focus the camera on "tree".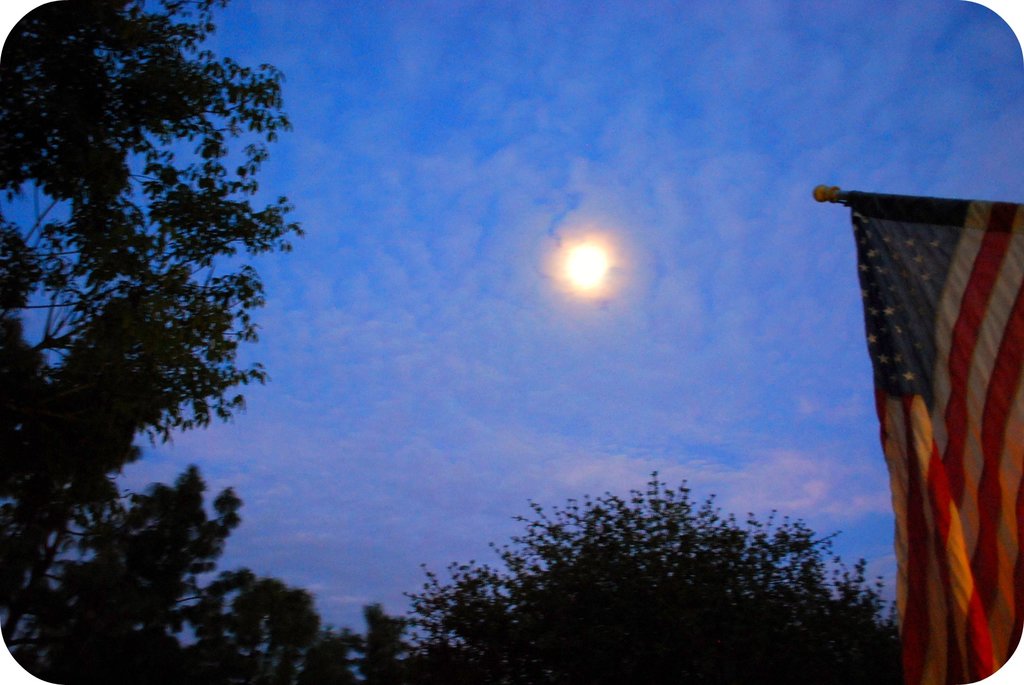
Focus region: select_region(0, 0, 308, 684).
